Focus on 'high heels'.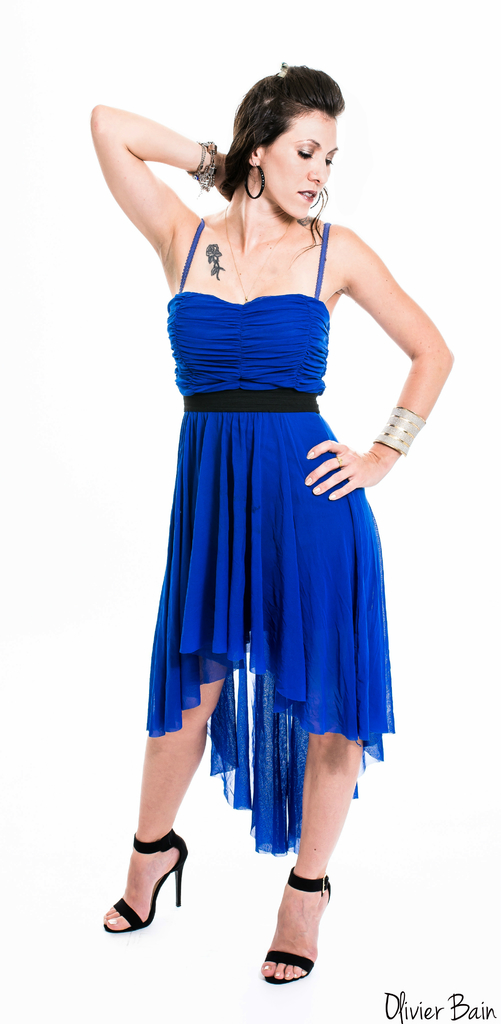
Focused at [104, 833, 191, 930].
